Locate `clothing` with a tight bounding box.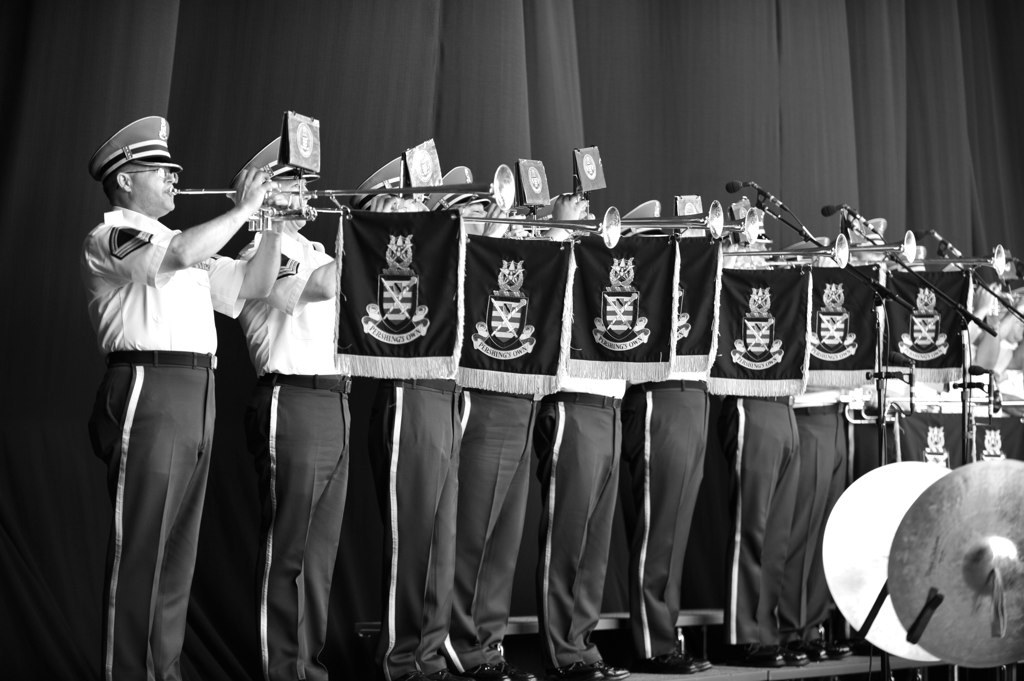
79 143 239 654.
